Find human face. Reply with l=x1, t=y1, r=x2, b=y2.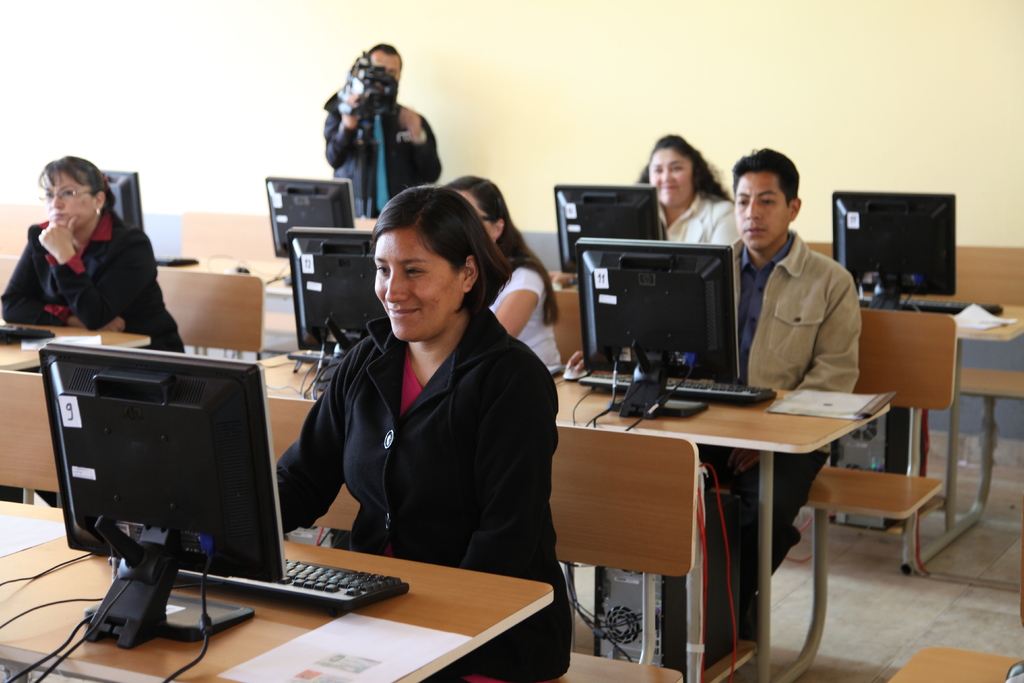
l=648, t=146, r=696, b=206.
